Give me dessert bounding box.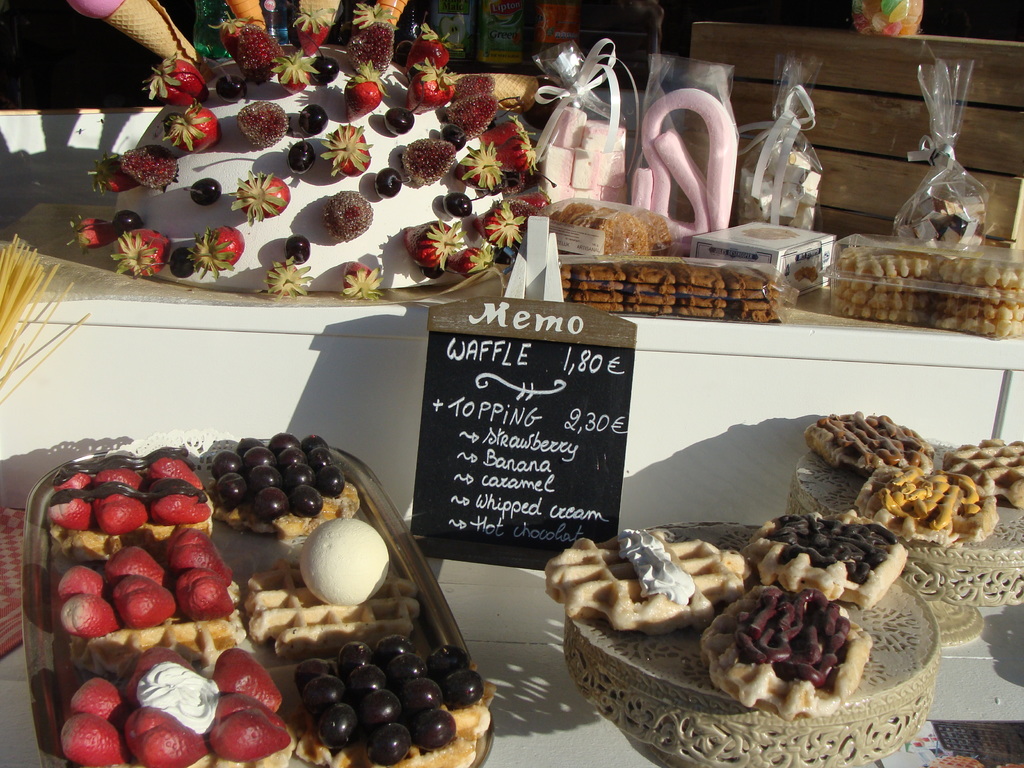
306, 450, 327, 468.
